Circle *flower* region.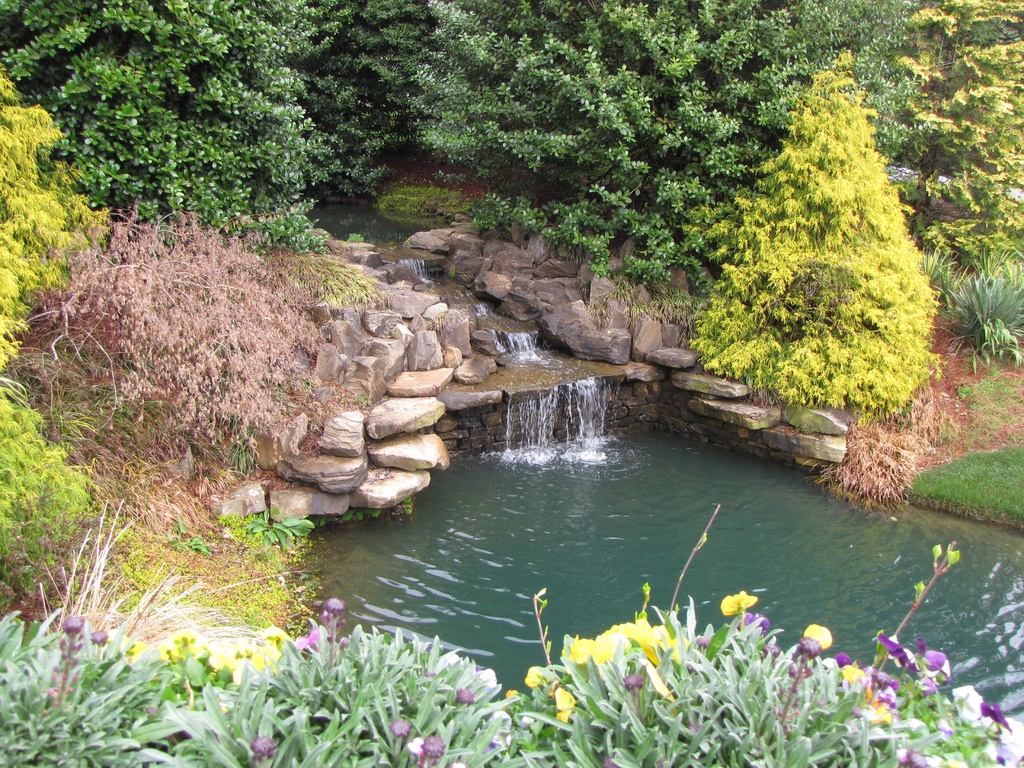
Region: bbox=[58, 614, 82, 641].
